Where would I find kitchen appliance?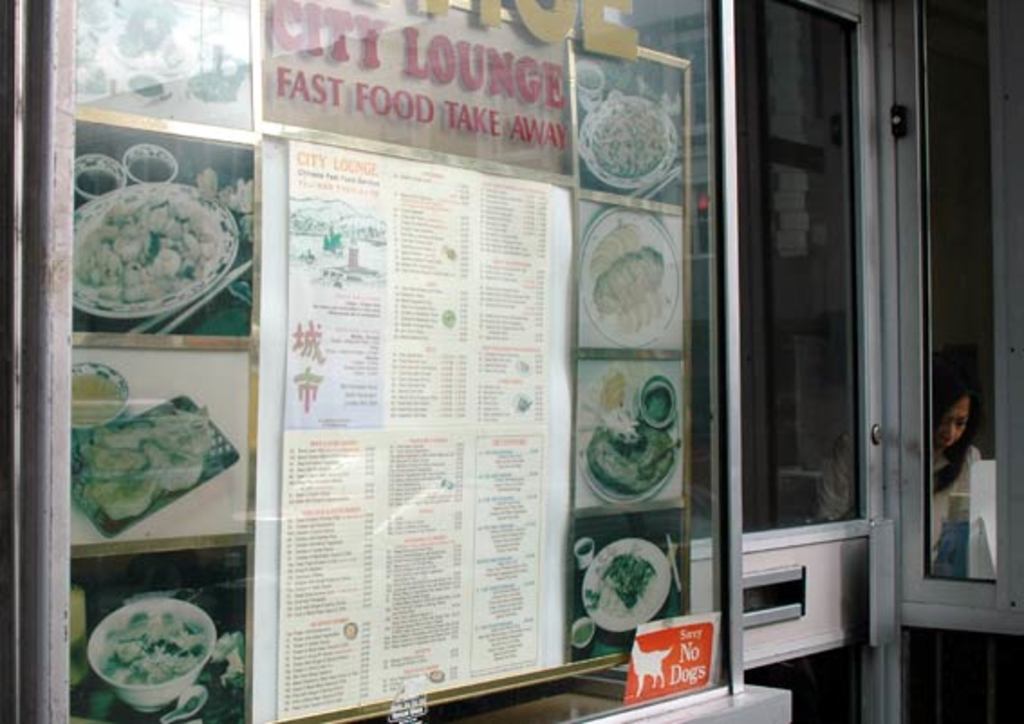
At [69,179,249,318].
